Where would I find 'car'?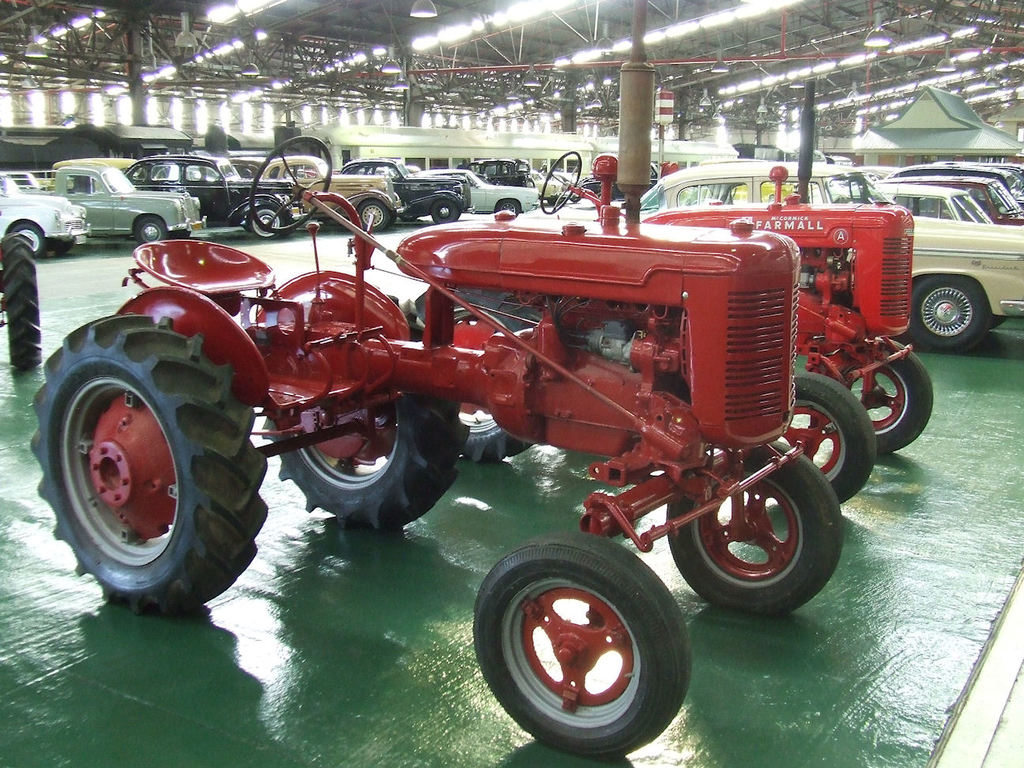
At 879 183 995 227.
